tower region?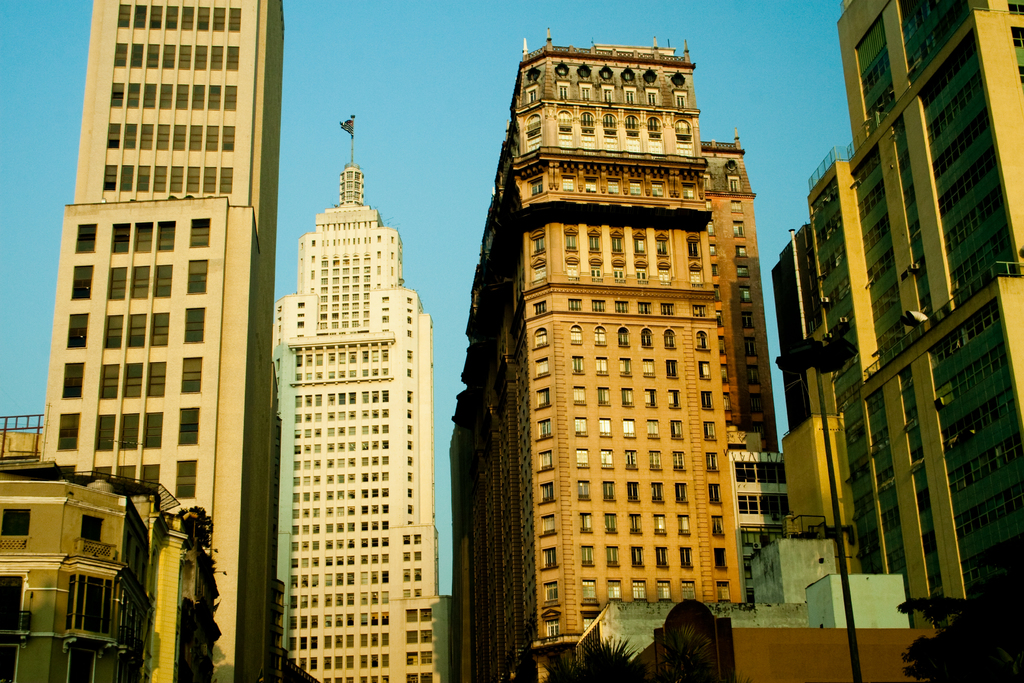
261, 103, 451, 682
